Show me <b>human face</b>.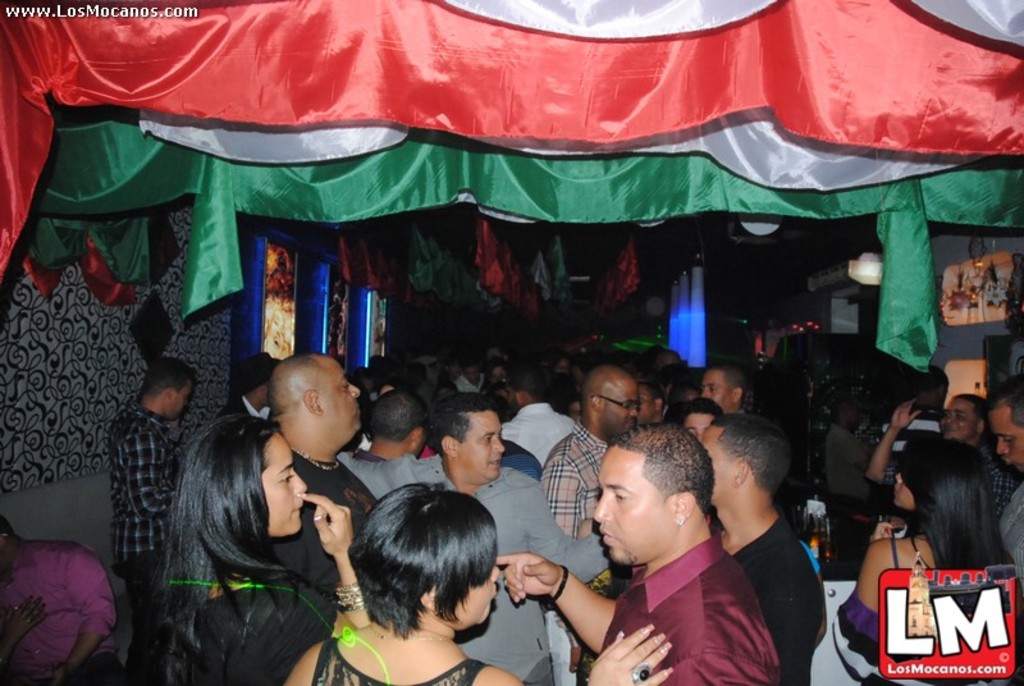
<b>human face</b> is here: (left=458, top=410, right=503, bottom=477).
